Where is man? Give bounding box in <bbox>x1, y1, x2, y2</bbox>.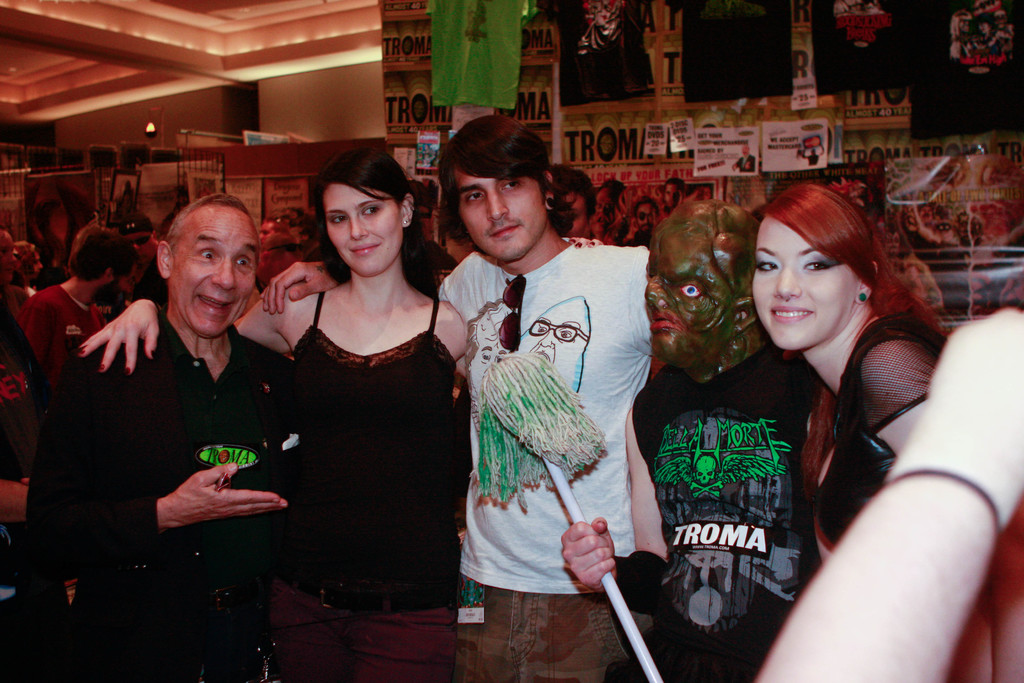
<bbox>623, 199, 658, 248</bbox>.
